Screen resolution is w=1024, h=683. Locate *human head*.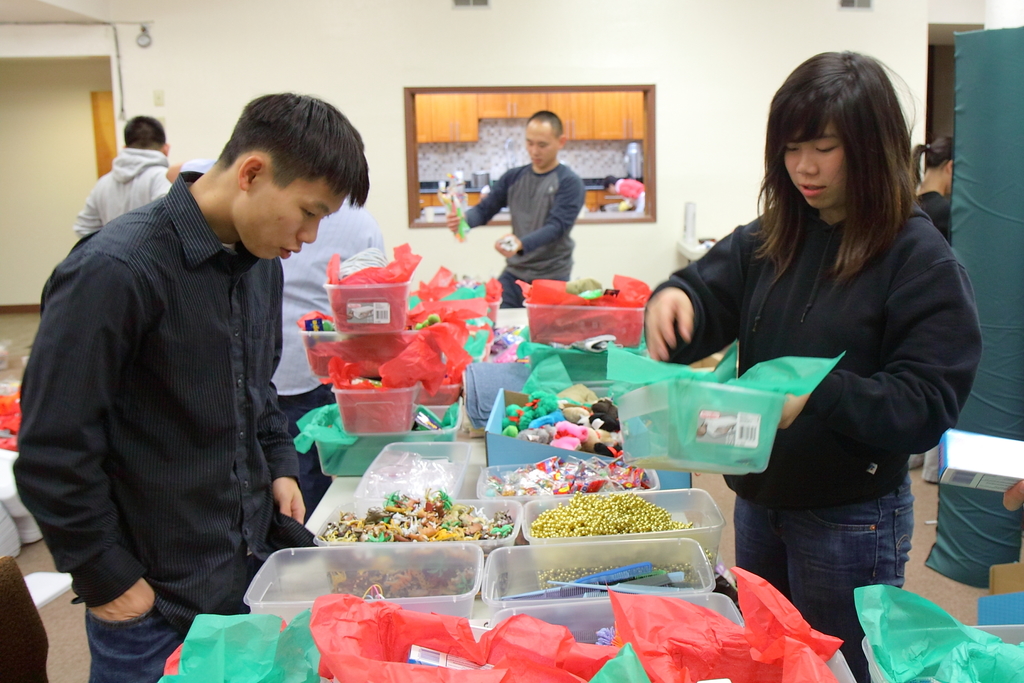
[211, 97, 369, 262].
